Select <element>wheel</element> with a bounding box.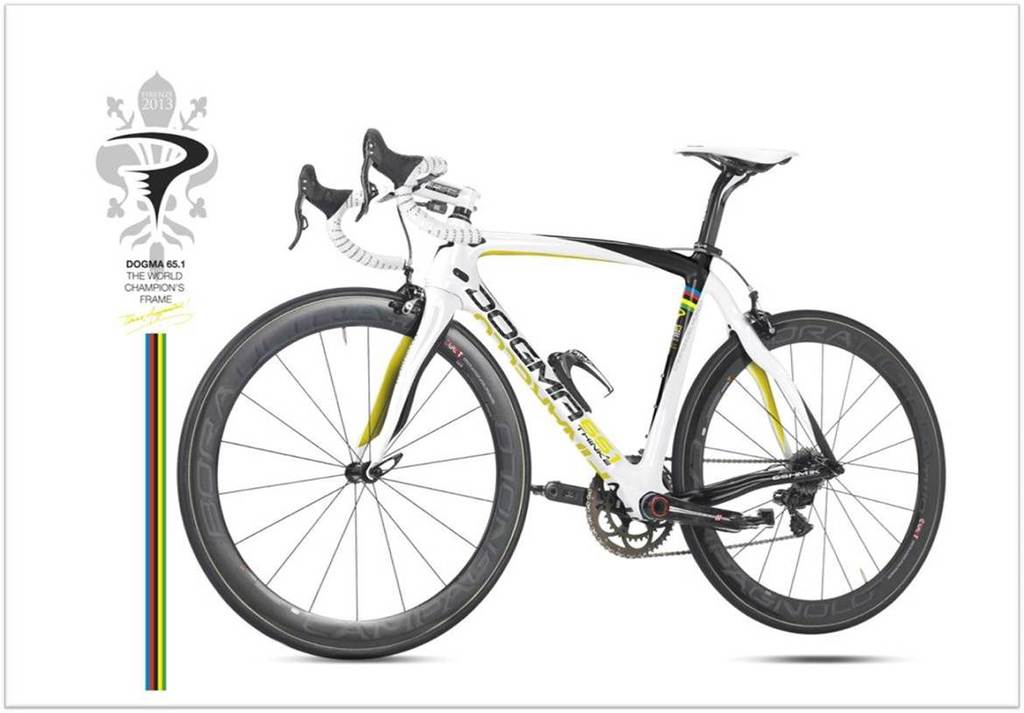
{"left": 673, "top": 306, "right": 944, "bottom": 634}.
